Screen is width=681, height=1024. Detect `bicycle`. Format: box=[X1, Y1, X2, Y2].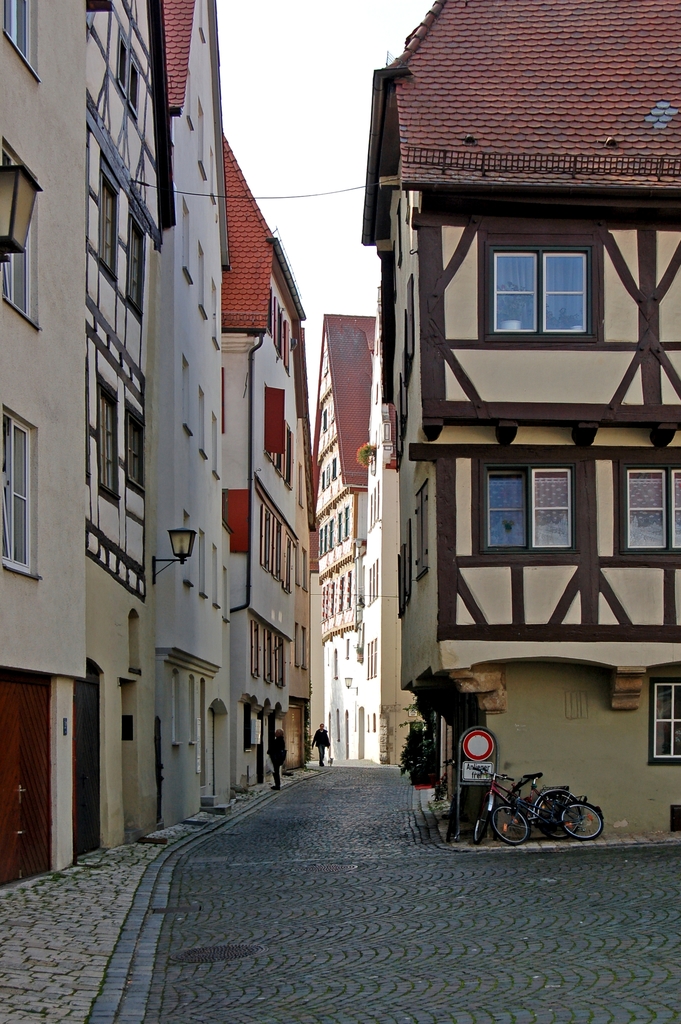
box=[470, 765, 584, 844].
